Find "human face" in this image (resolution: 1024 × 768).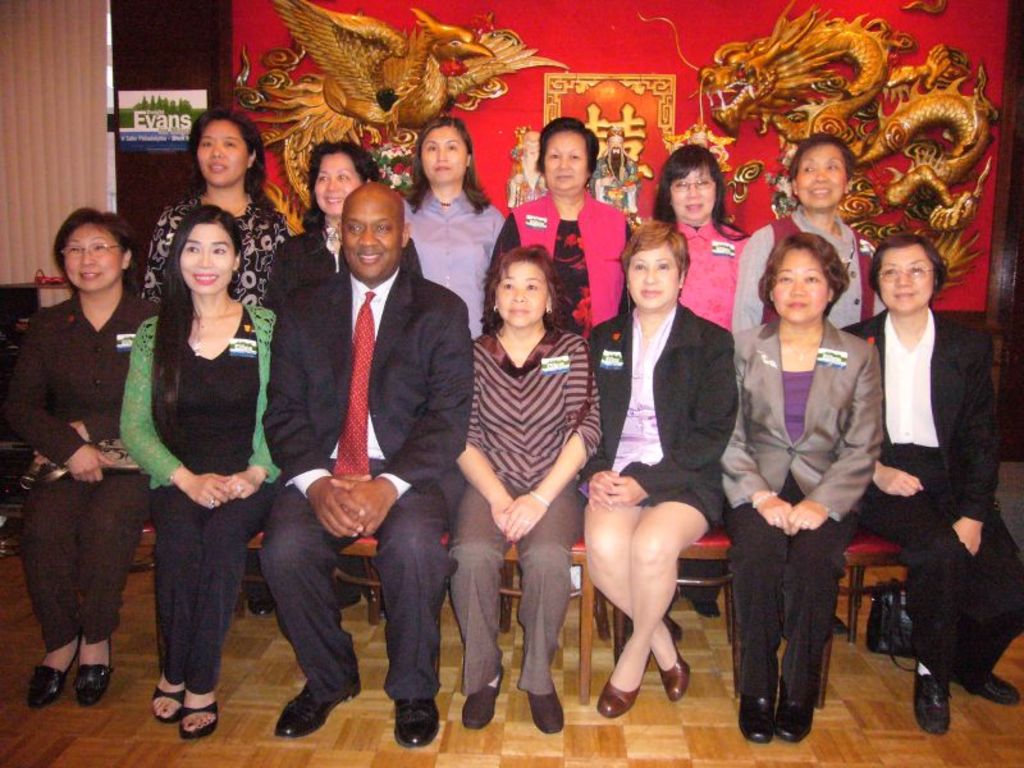
(342, 193, 399, 280).
